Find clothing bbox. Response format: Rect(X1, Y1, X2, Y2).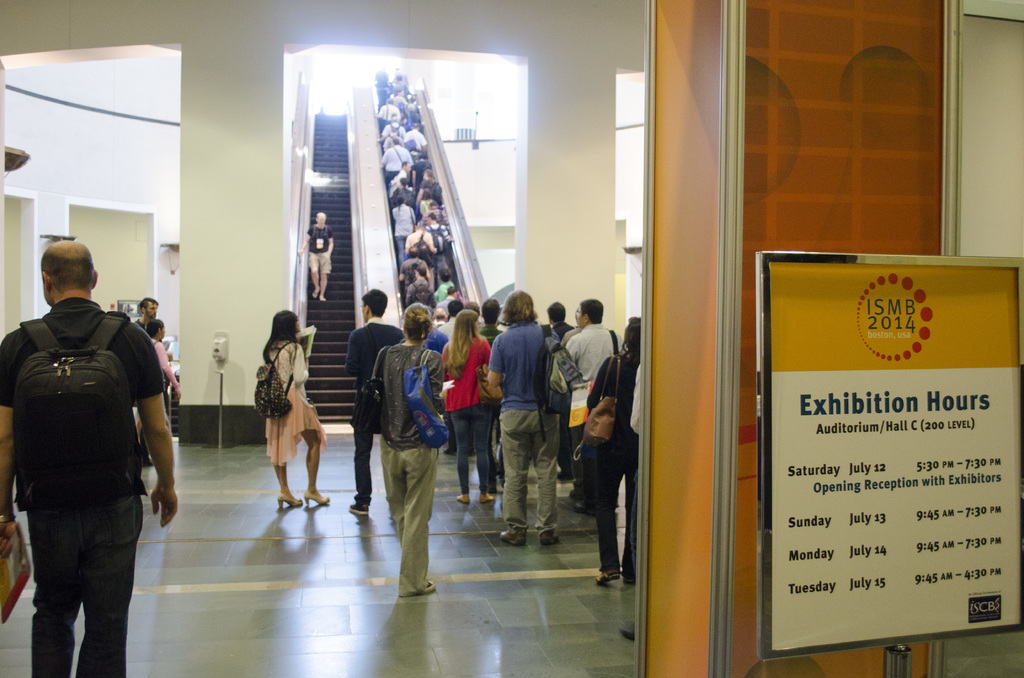
Rect(341, 315, 404, 501).
